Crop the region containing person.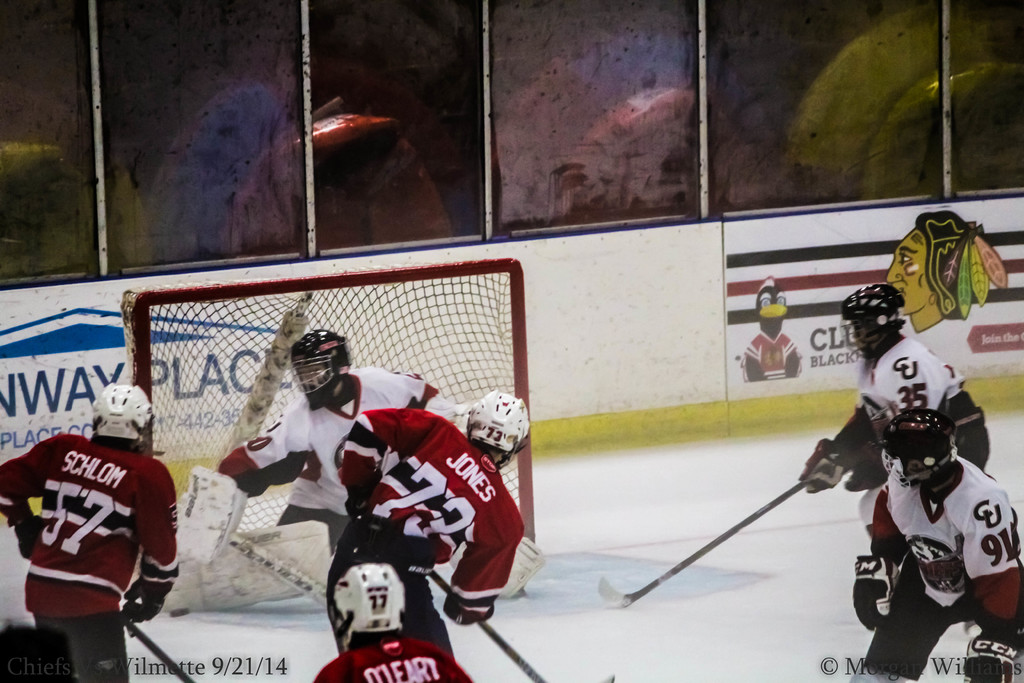
Crop region: x1=308, y1=562, x2=472, y2=682.
